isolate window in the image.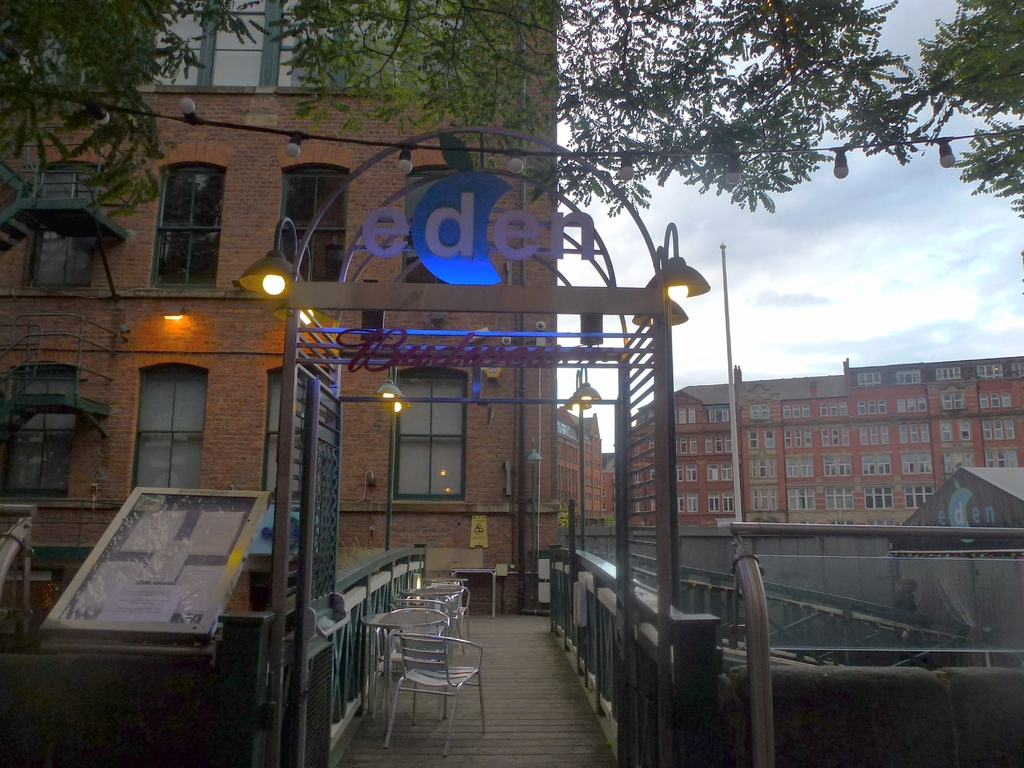
Isolated region: (x1=681, y1=438, x2=686, y2=455).
